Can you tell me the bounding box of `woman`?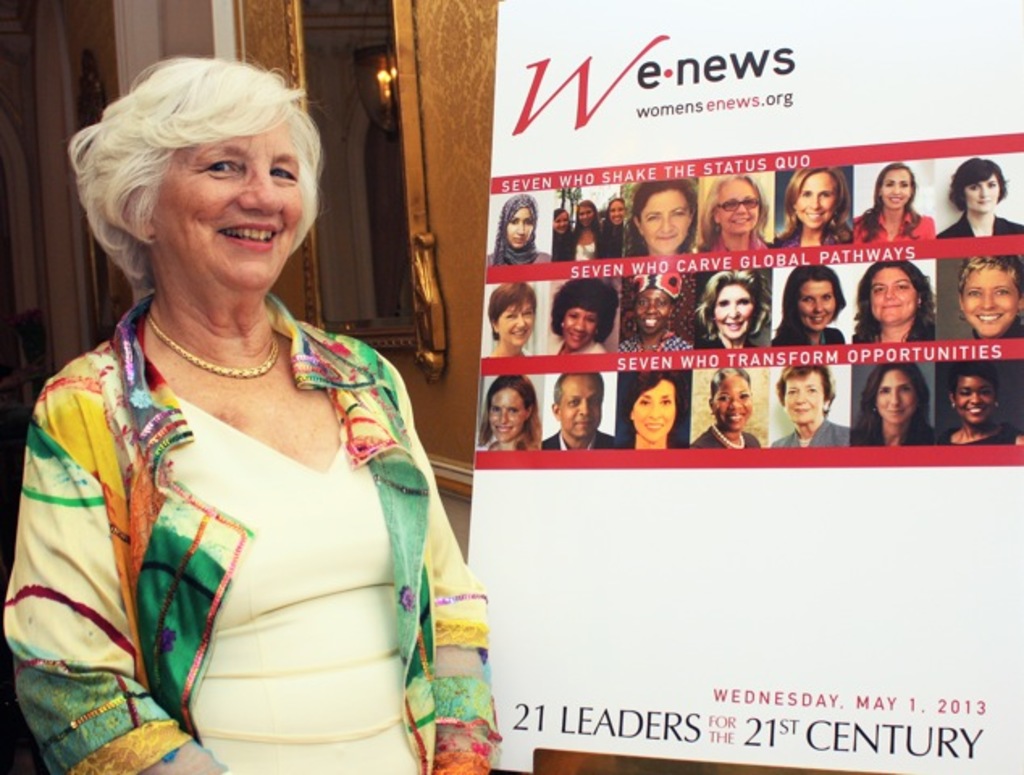
bbox(690, 367, 762, 454).
